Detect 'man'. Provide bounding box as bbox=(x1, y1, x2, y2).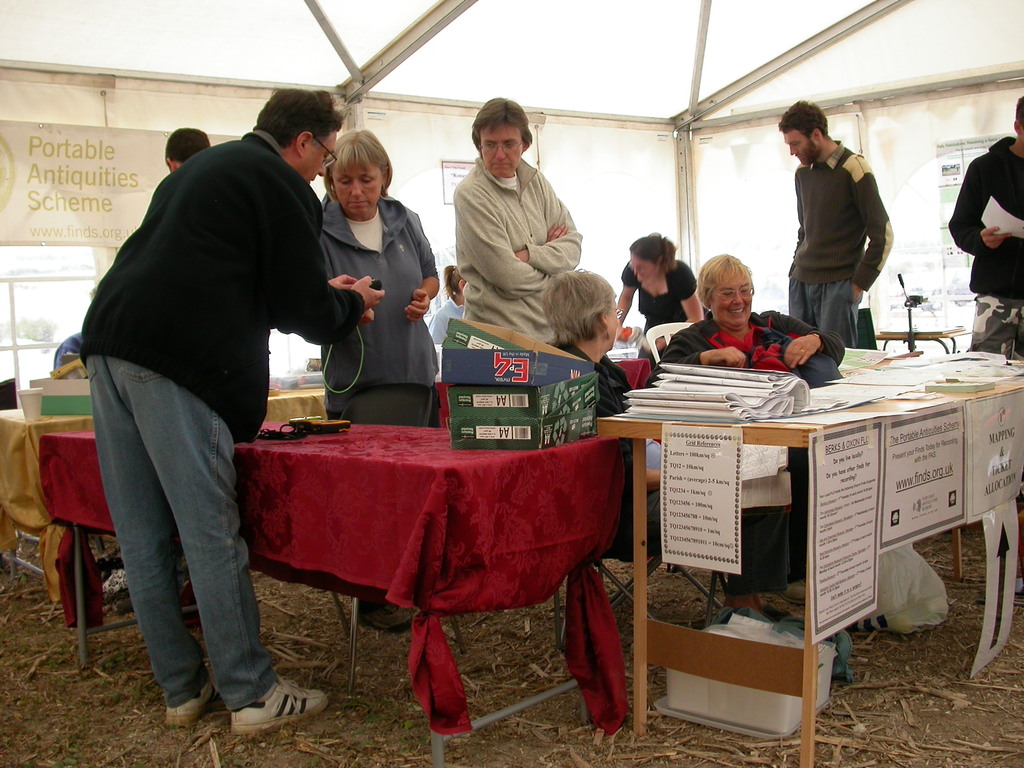
bbox=(949, 99, 1023, 362).
